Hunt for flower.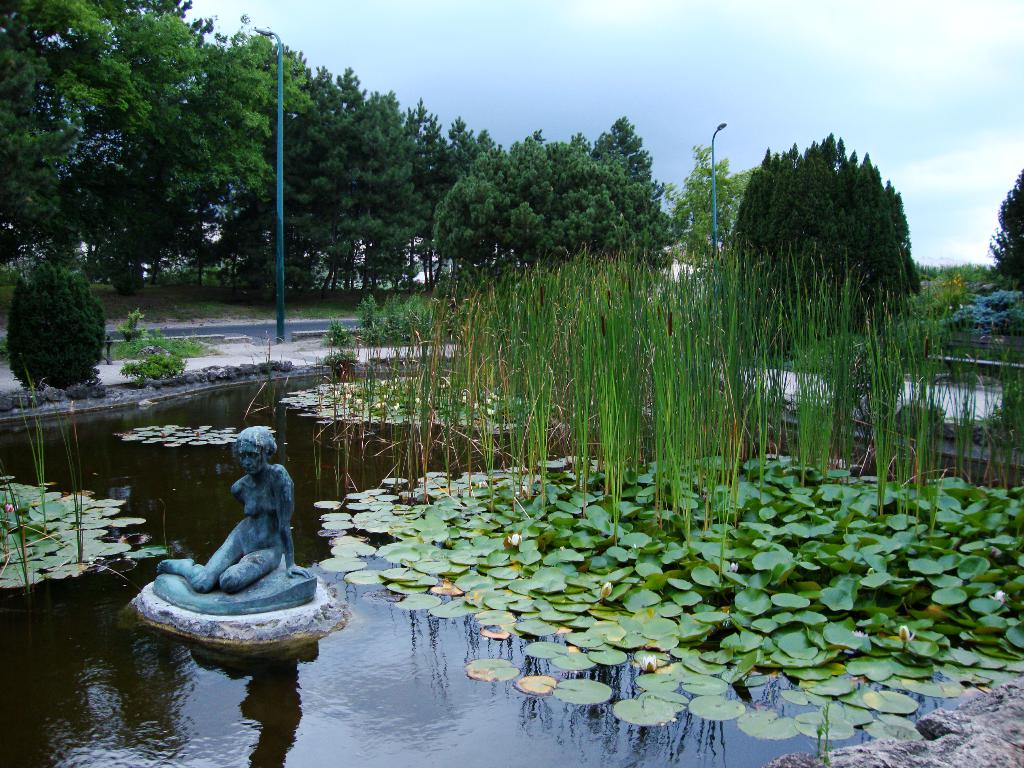
Hunted down at rect(891, 625, 911, 650).
